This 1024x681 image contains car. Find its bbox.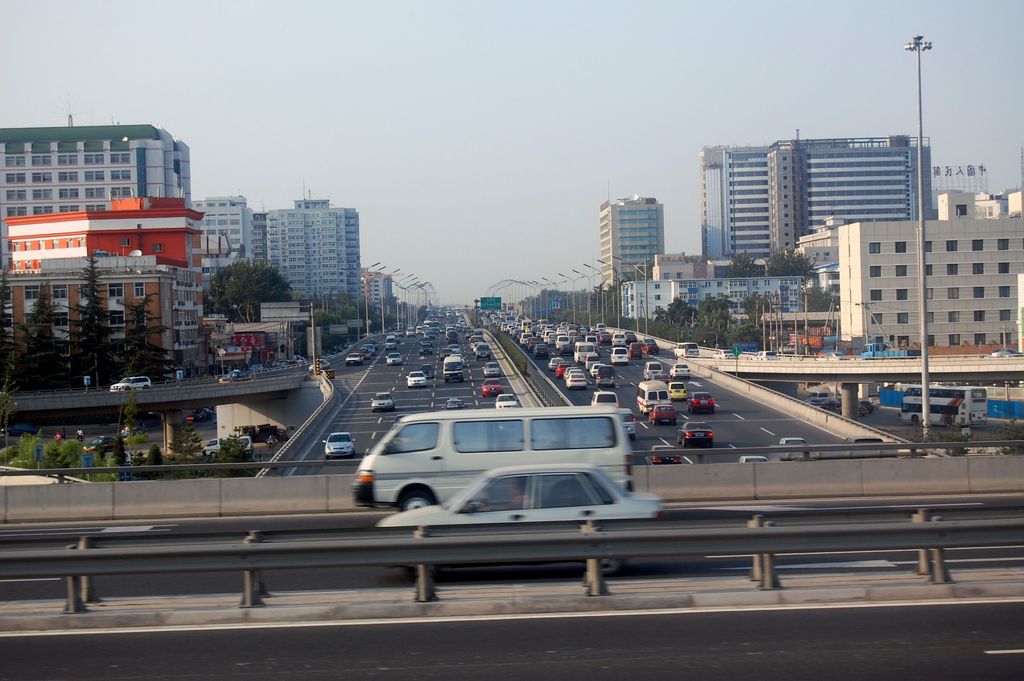
417, 341, 433, 356.
